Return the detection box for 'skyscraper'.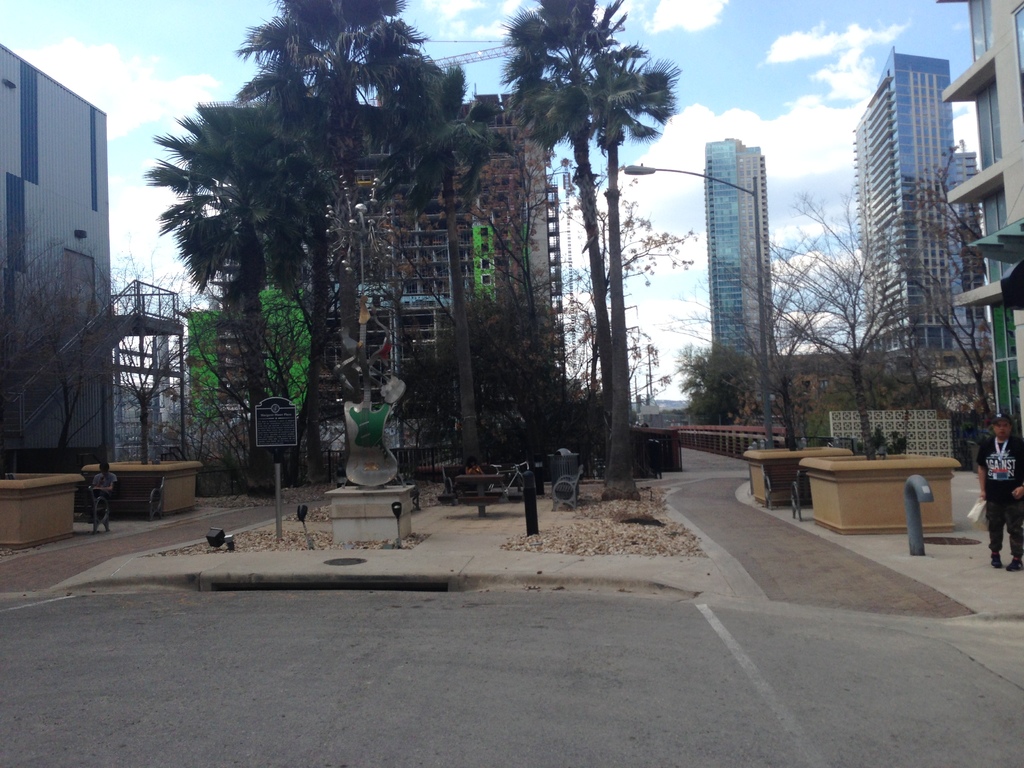
box(700, 132, 792, 422).
